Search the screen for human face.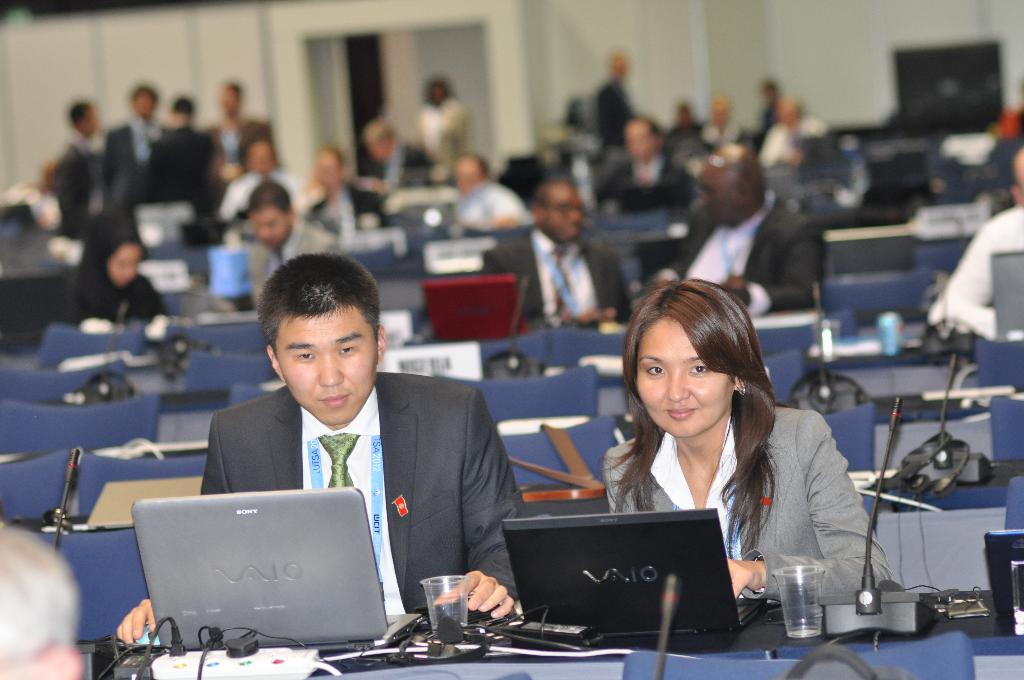
Found at rect(541, 182, 587, 251).
